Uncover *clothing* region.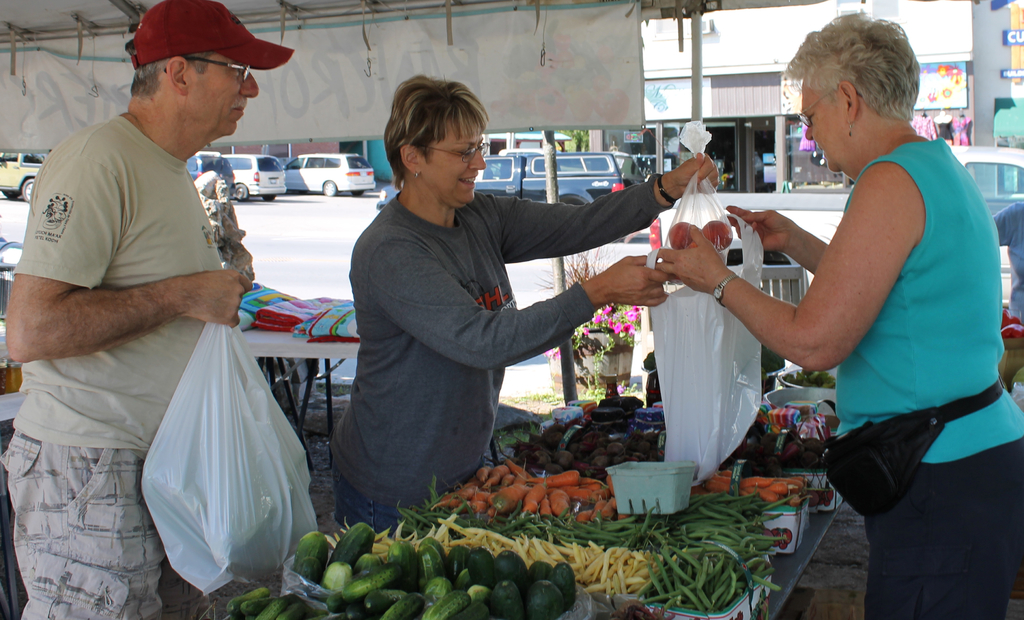
Uncovered: bbox=[984, 197, 1023, 342].
